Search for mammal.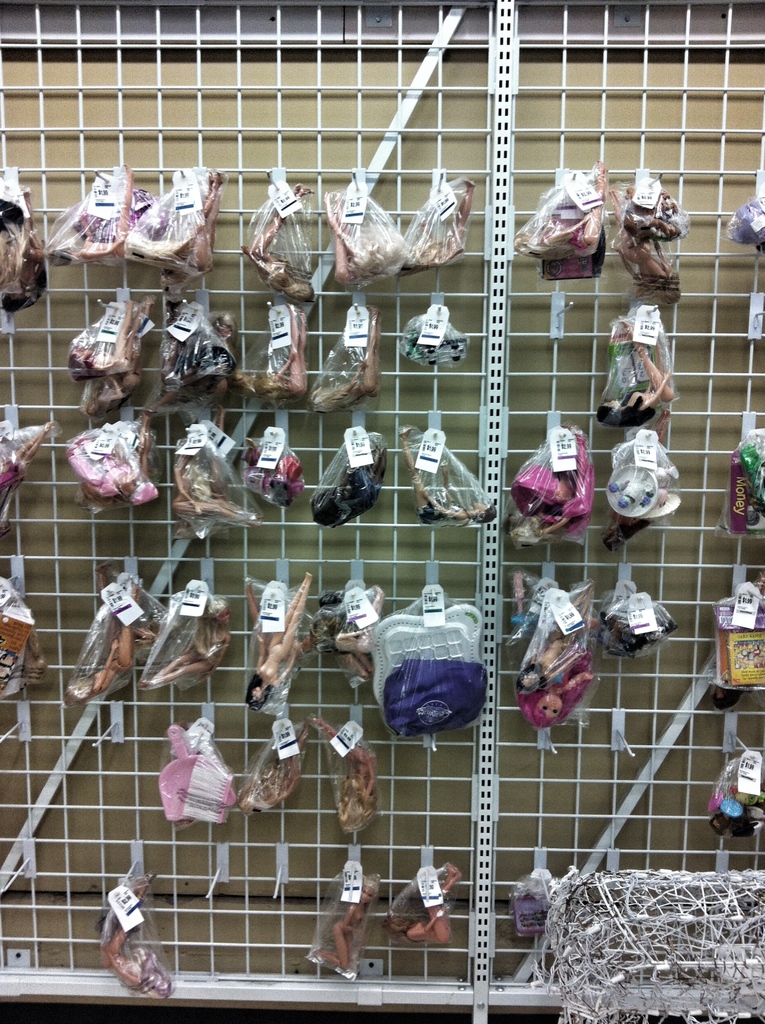
Found at [612, 183, 685, 307].
